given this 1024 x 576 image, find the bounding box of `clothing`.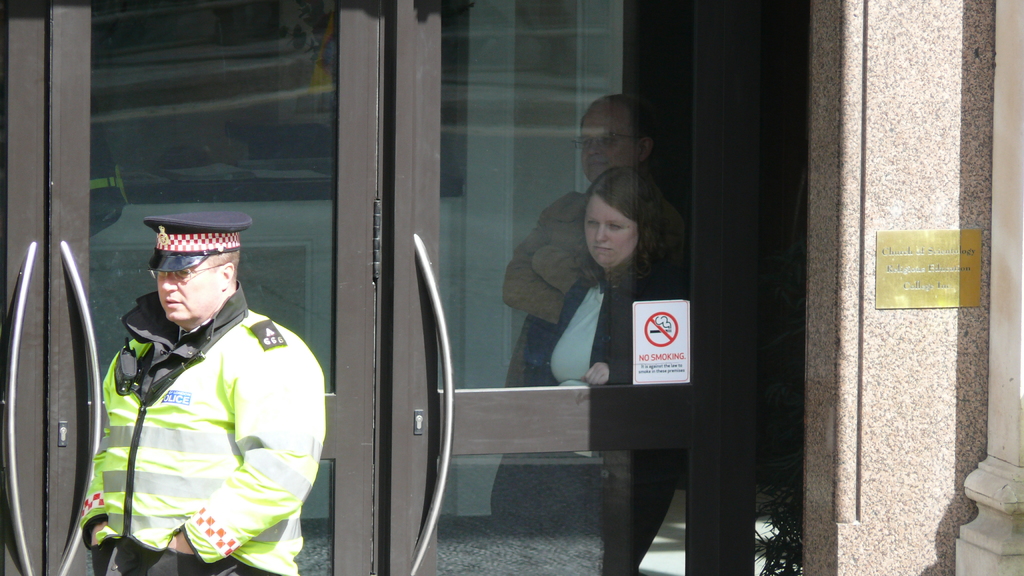
(506, 186, 625, 393).
